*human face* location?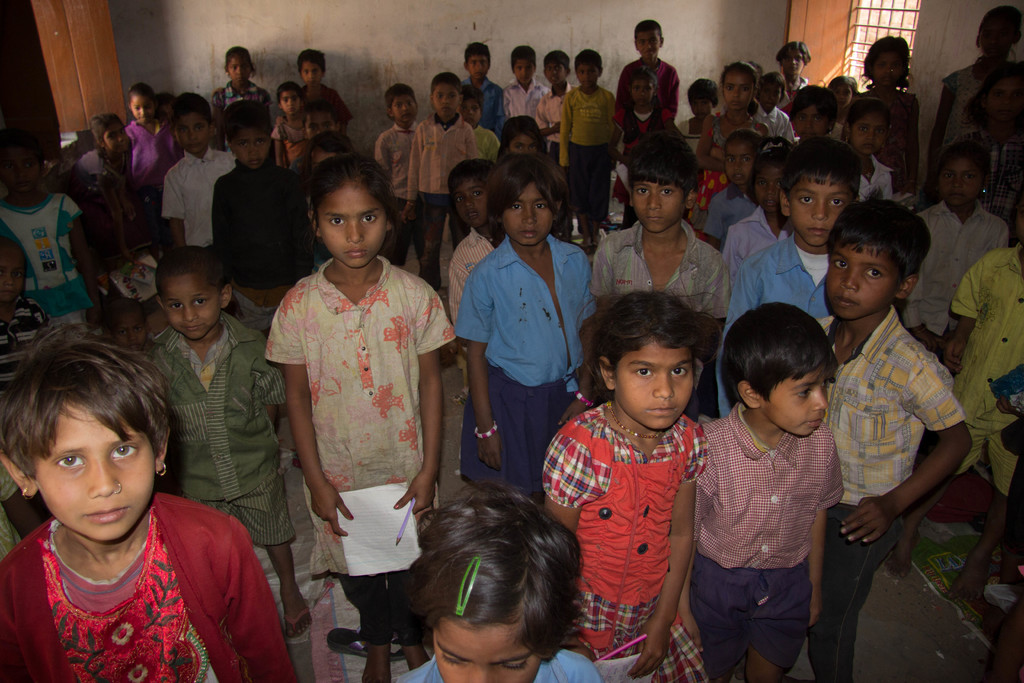
(left=318, top=185, right=385, bottom=269)
